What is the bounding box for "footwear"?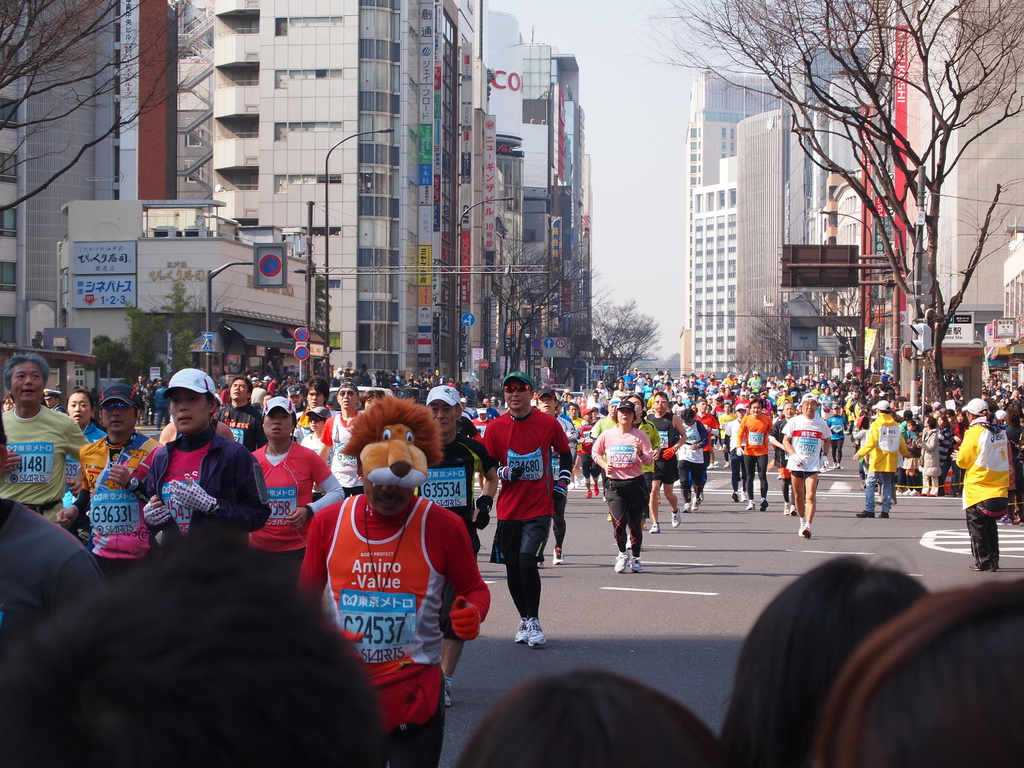
detection(659, 494, 660, 501).
